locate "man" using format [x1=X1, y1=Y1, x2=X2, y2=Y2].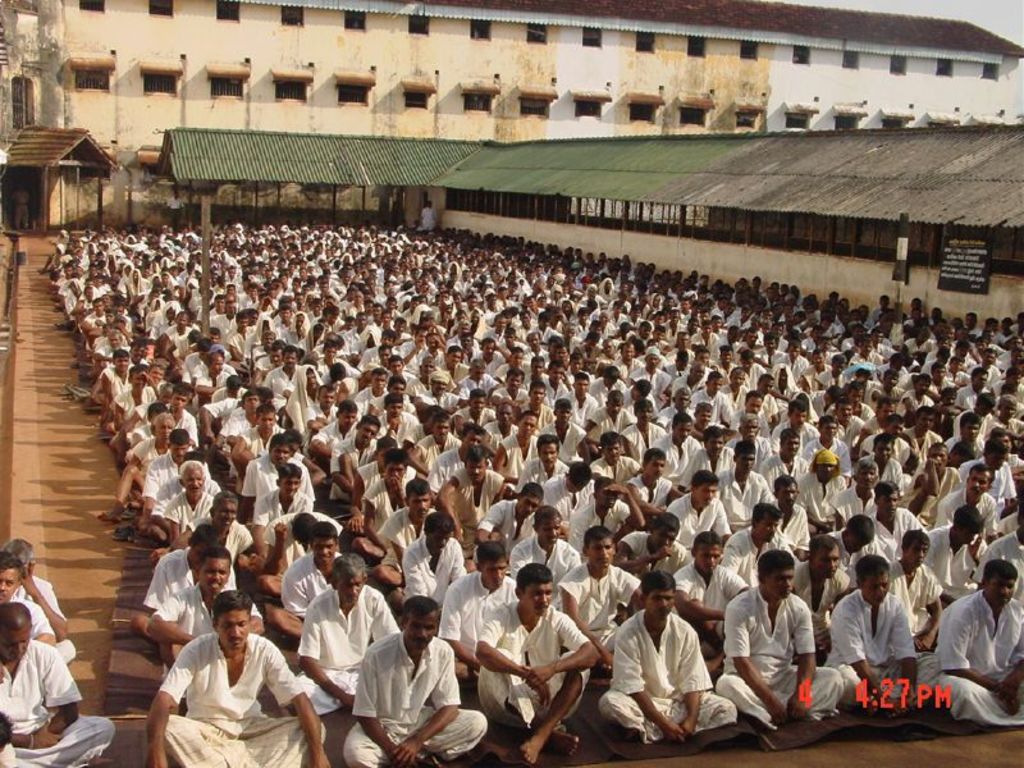
[x1=982, y1=512, x2=1023, y2=593].
